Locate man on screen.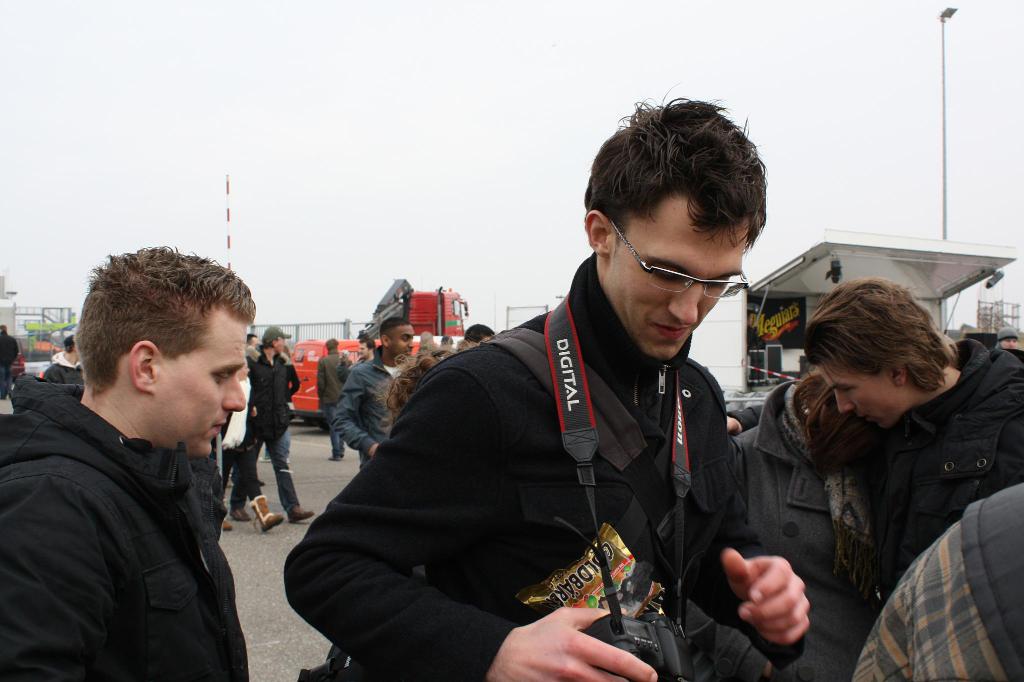
On screen at region(727, 274, 1023, 576).
